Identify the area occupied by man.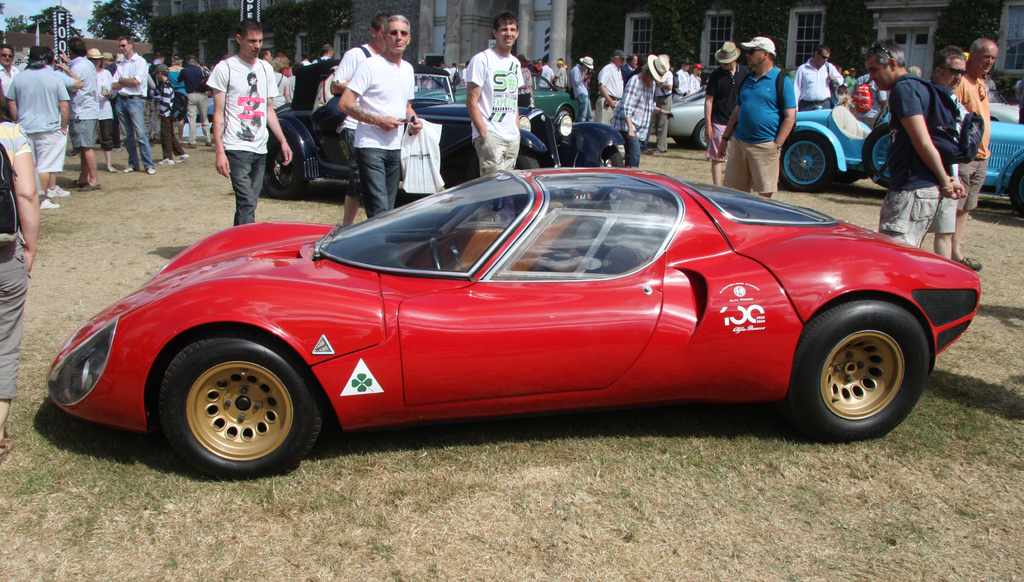
Area: (left=463, top=12, right=526, bottom=176).
